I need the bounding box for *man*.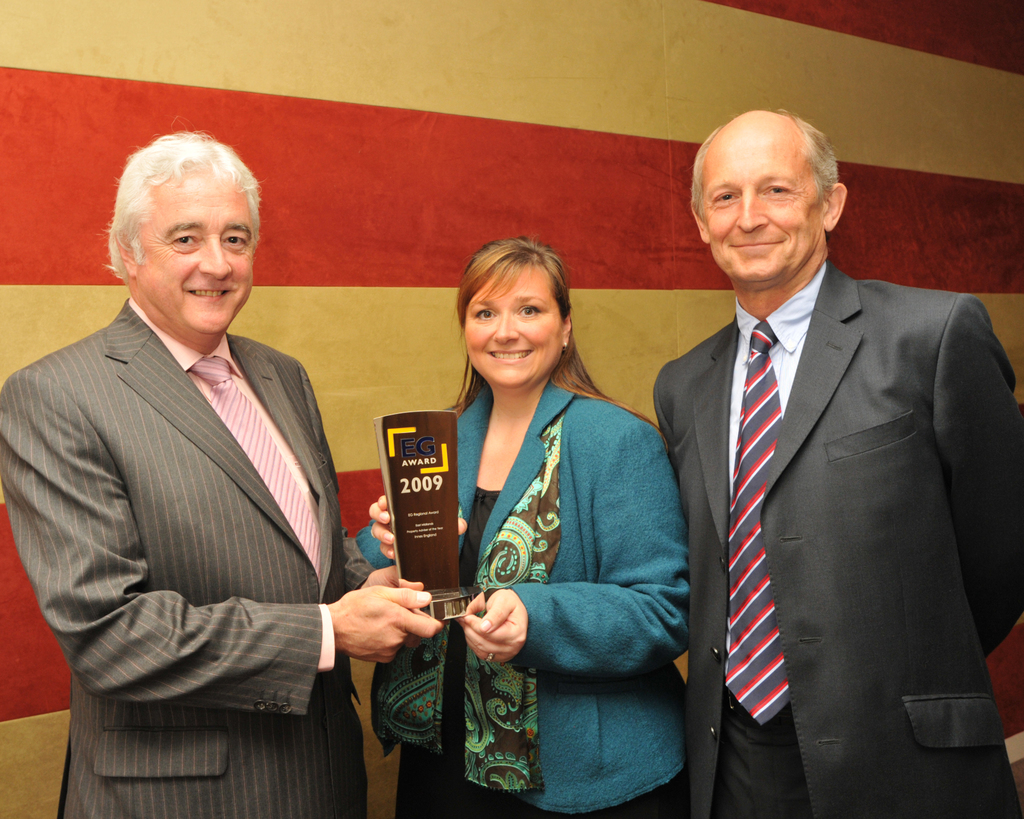
Here it is: l=20, t=125, r=372, b=807.
